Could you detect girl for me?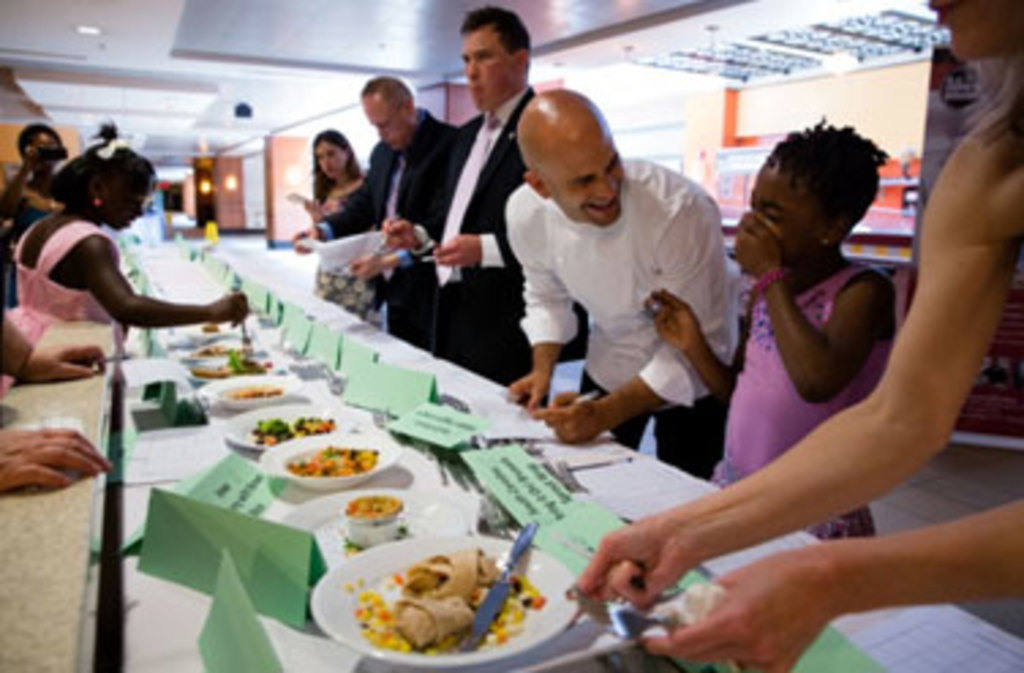
Detection result: 0,114,251,390.
